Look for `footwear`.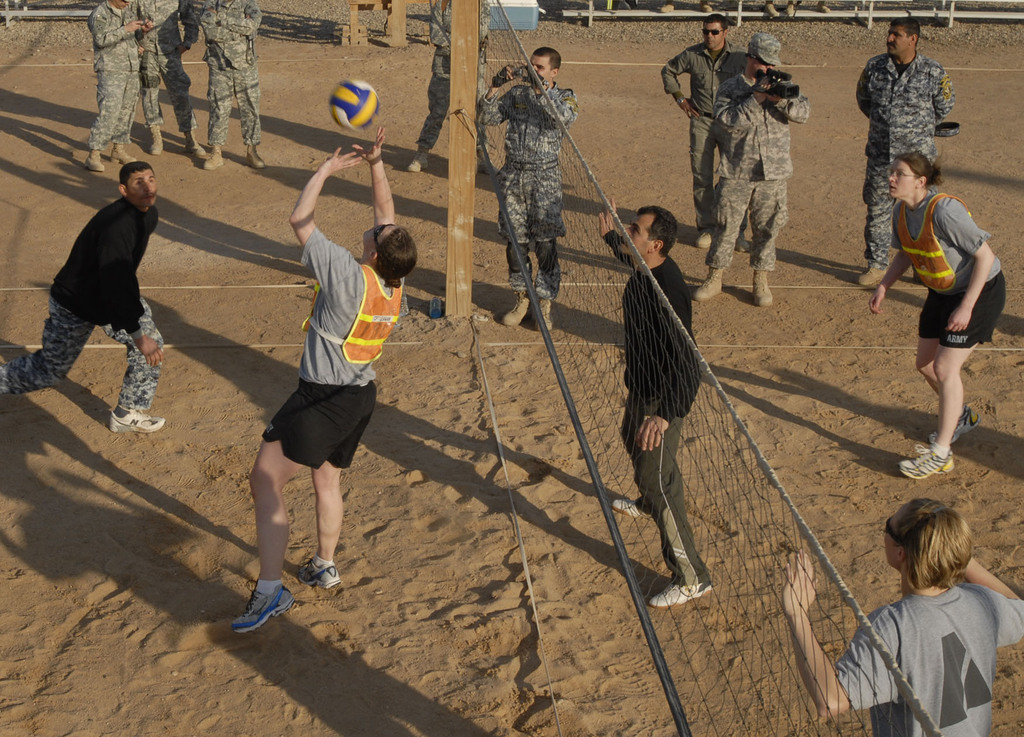
Found: pyautogui.locateOnScreen(932, 406, 982, 445).
